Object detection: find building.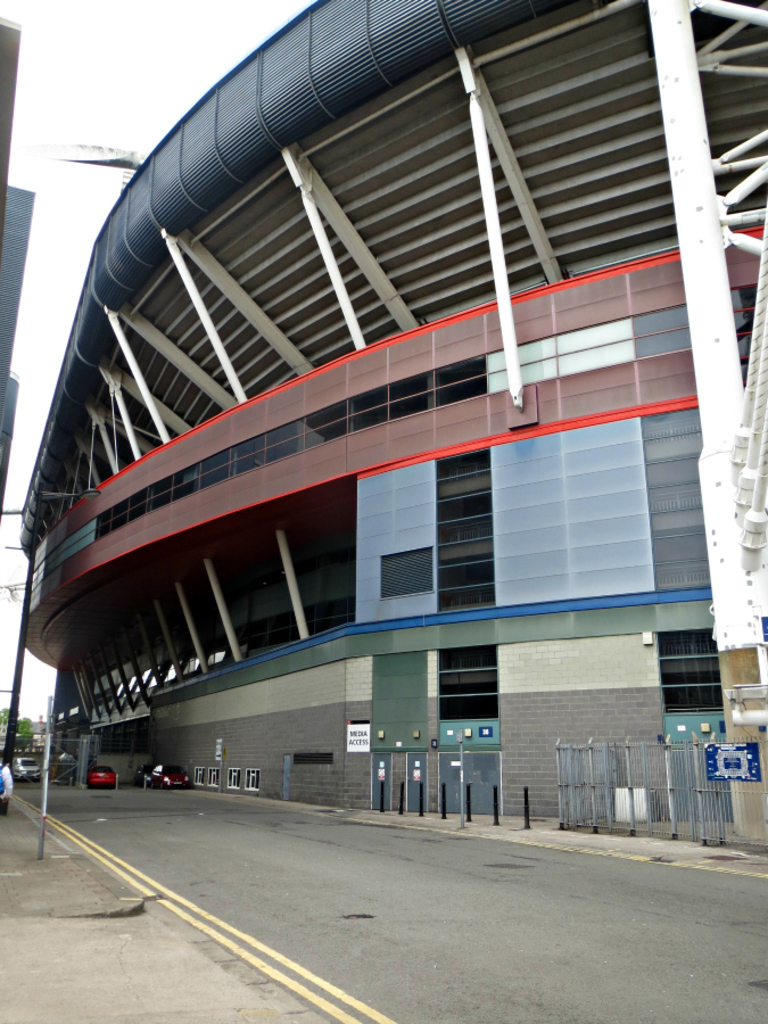
region(14, 0, 767, 852).
